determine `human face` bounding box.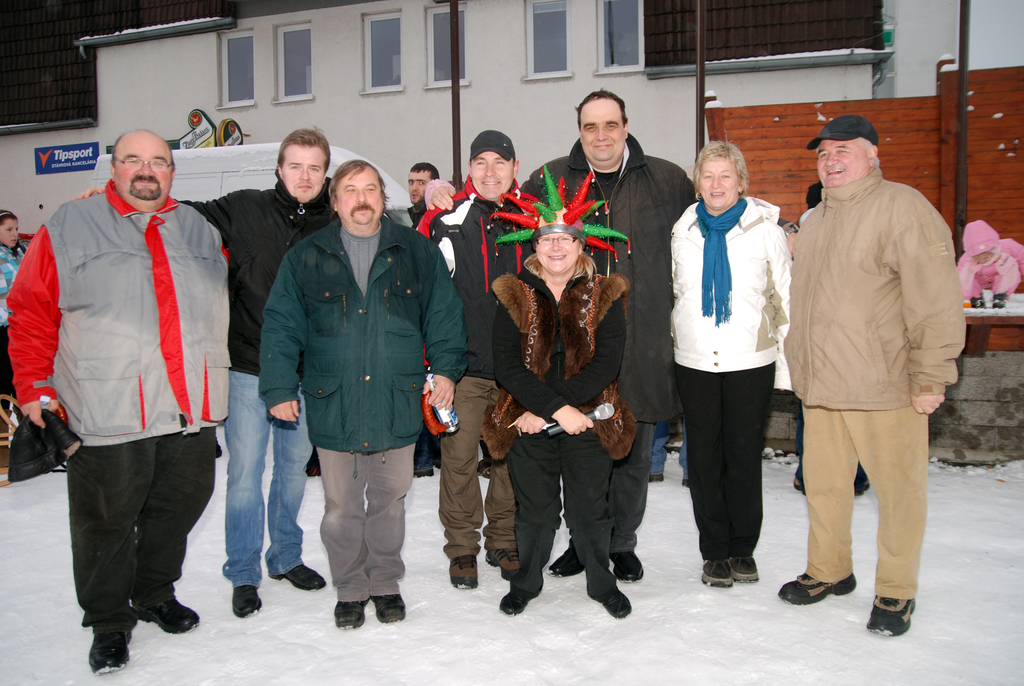
Determined: 0 215 22 247.
